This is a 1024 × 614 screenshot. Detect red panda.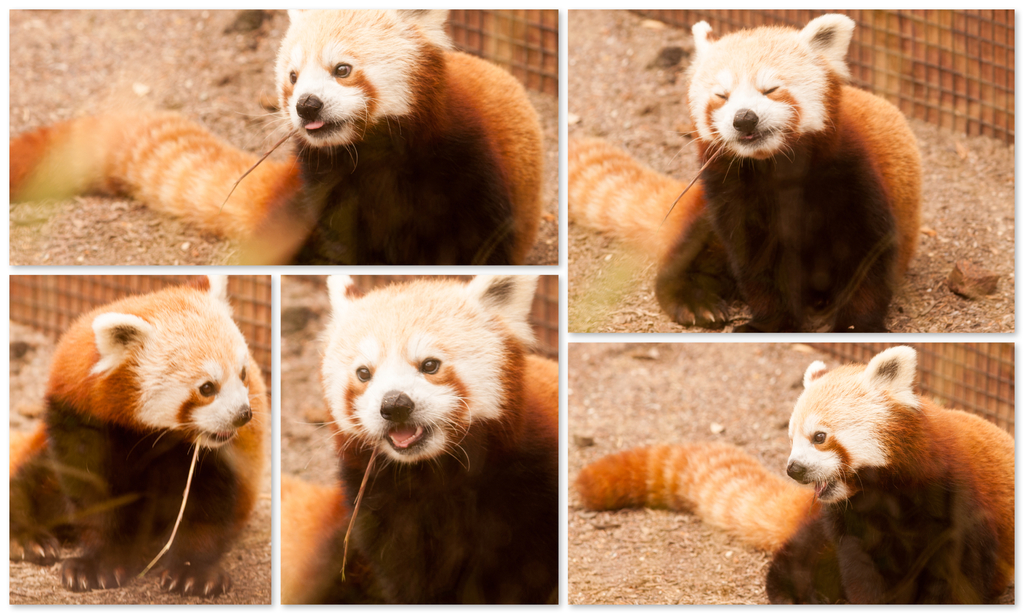
568:343:1016:603.
